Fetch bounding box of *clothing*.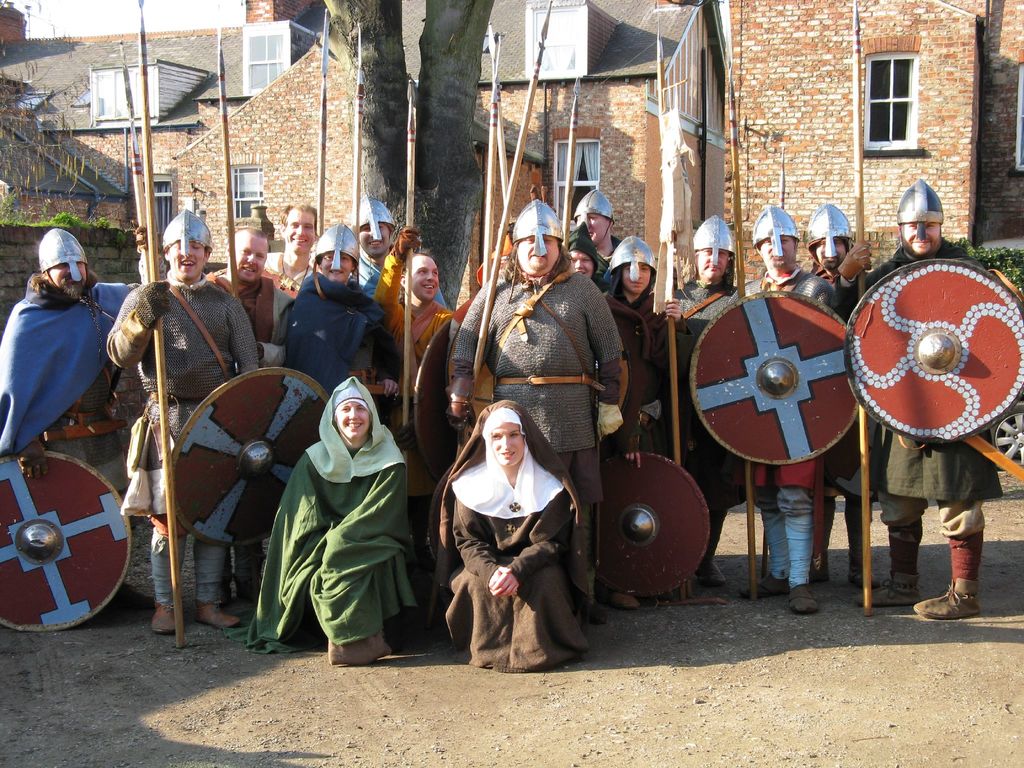
Bbox: x1=596, y1=287, x2=645, y2=436.
